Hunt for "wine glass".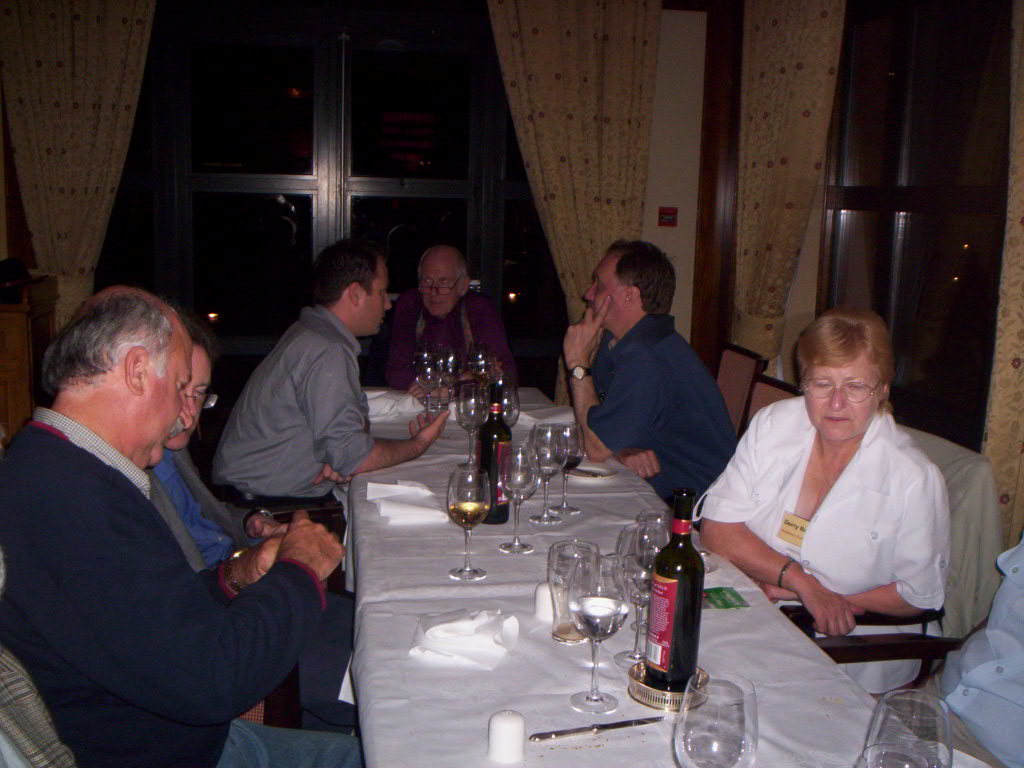
Hunted down at region(529, 427, 568, 524).
